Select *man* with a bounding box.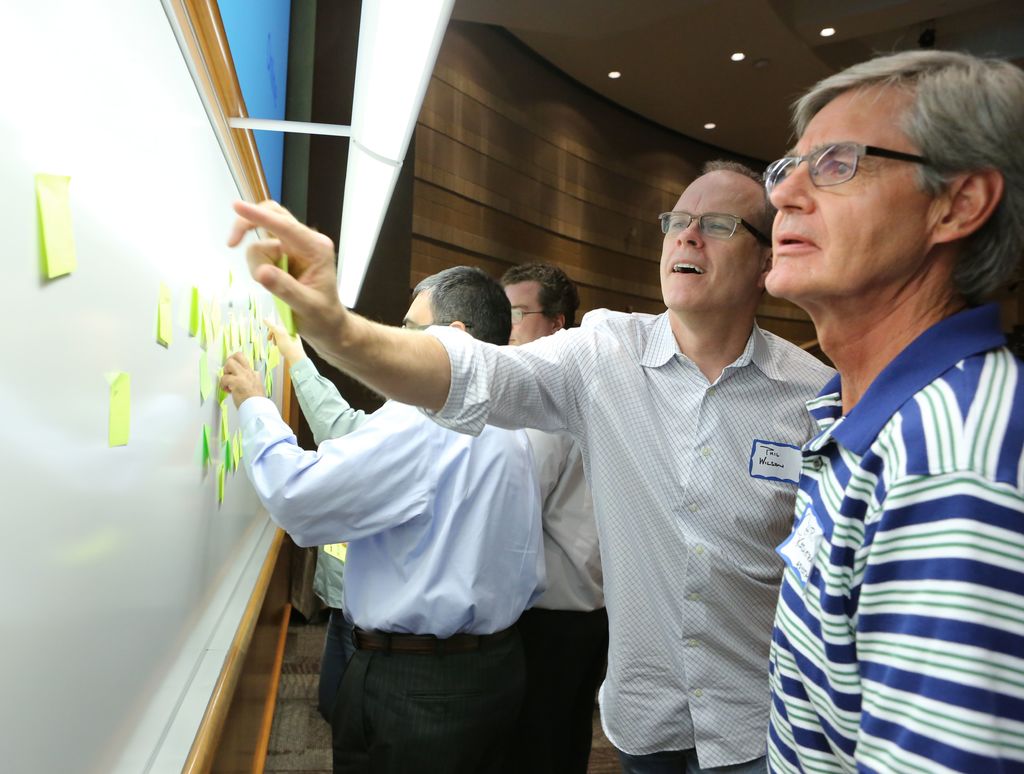
bbox=[764, 49, 1023, 773].
